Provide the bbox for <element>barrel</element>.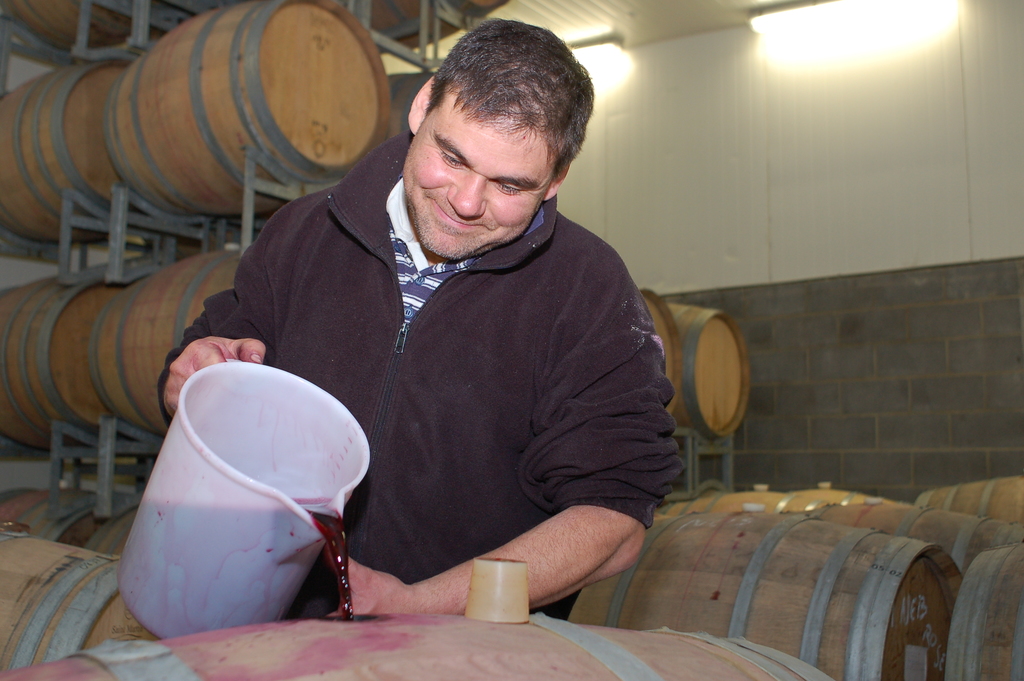
x1=89, y1=259, x2=273, y2=434.
